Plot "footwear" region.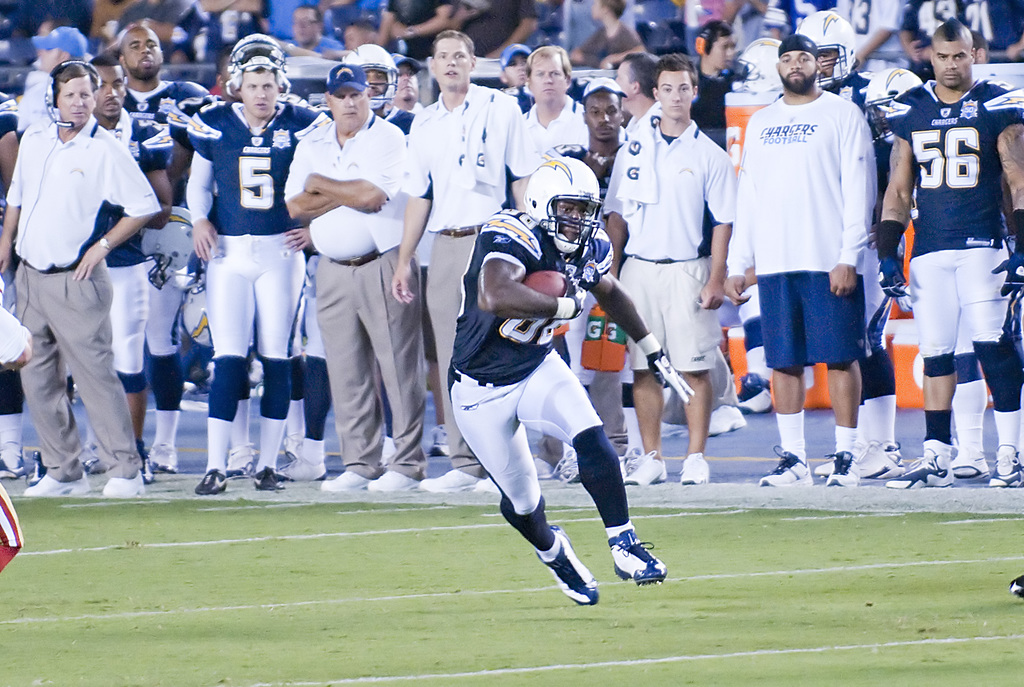
Plotted at (left=27, top=449, right=52, bottom=483).
